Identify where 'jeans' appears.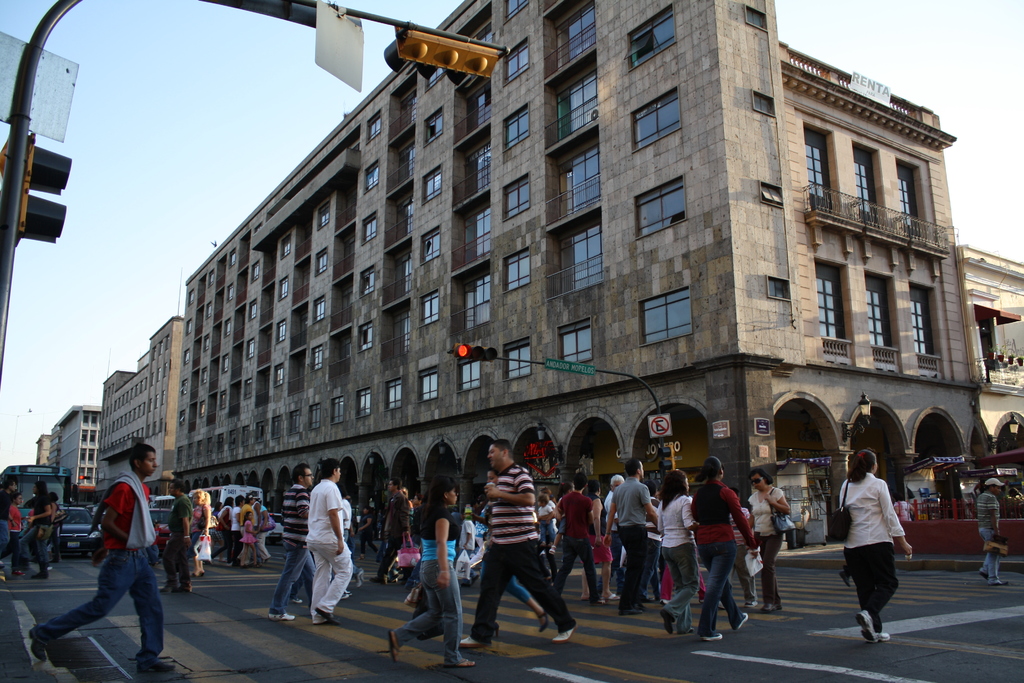
Appears at <box>547,537,600,597</box>.
